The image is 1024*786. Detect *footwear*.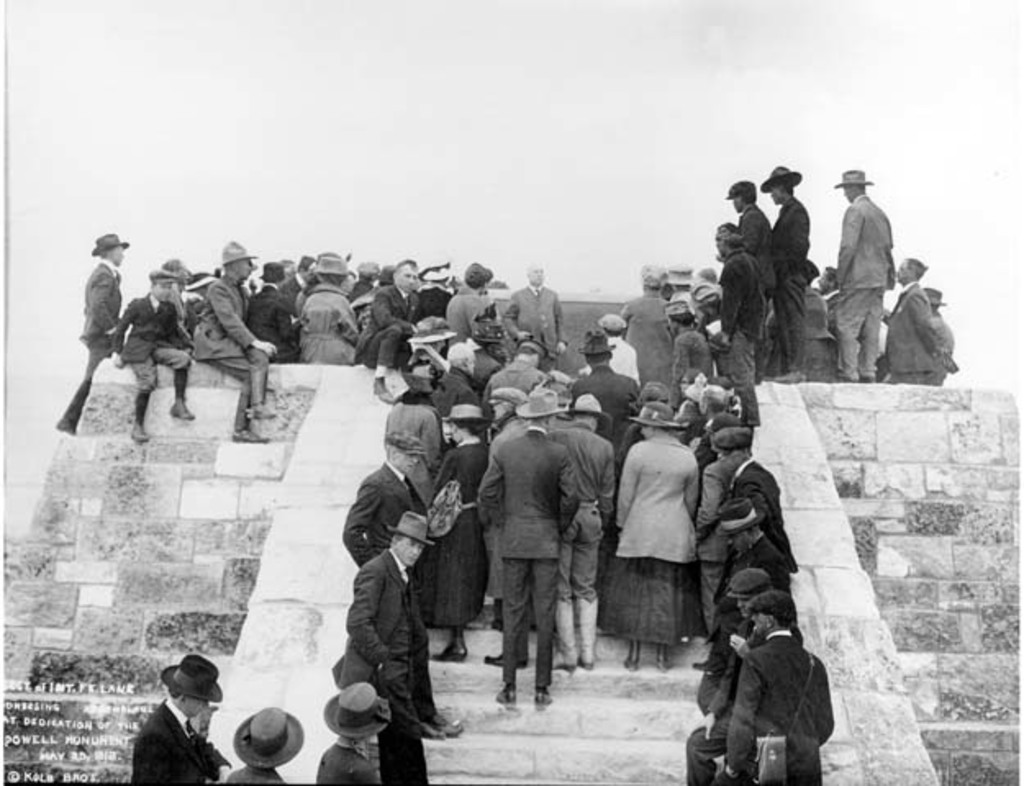
Detection: rect(165, 393, 198, 422).
